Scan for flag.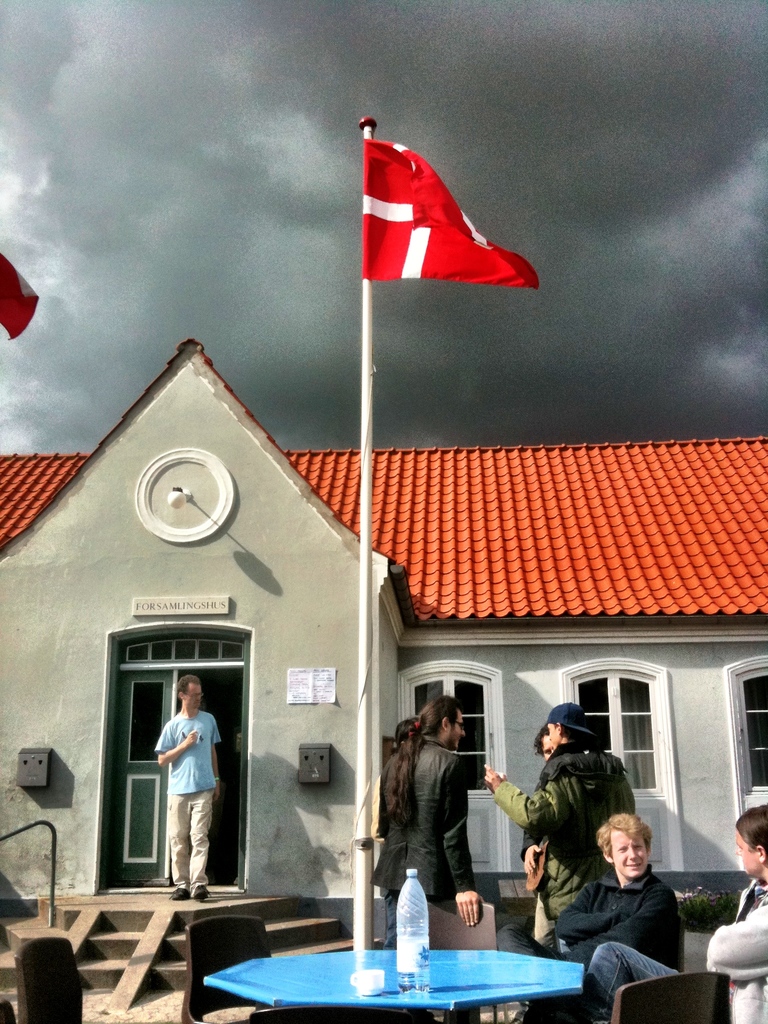
Scan result: bbox=[0, 253, 43, 337].
